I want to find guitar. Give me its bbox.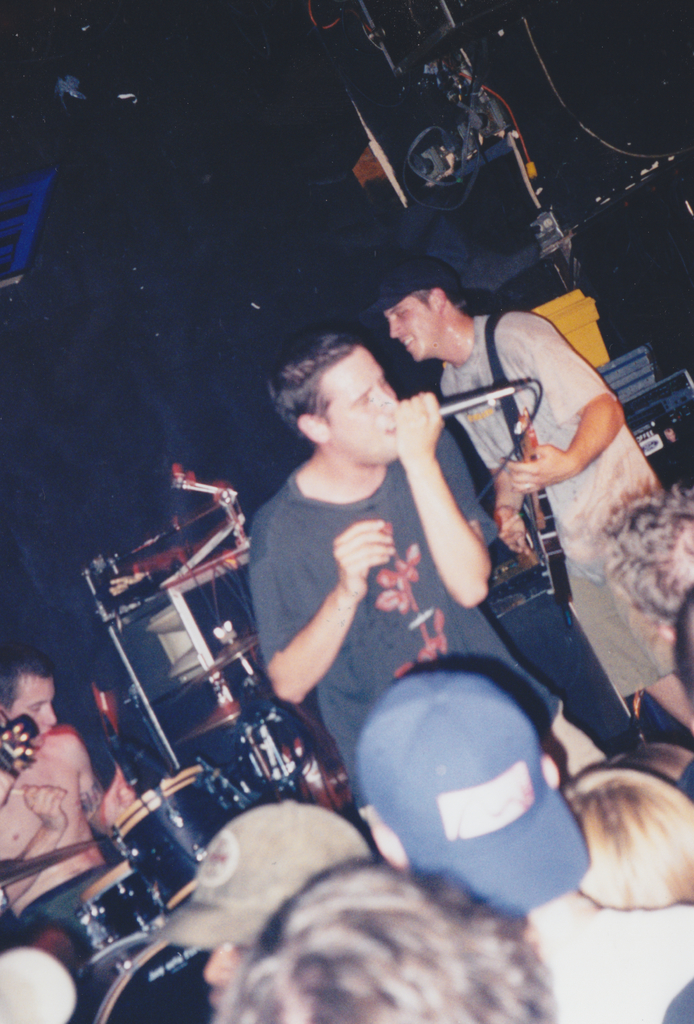
<bbox>501, 300, 576, 610</bbox>.
